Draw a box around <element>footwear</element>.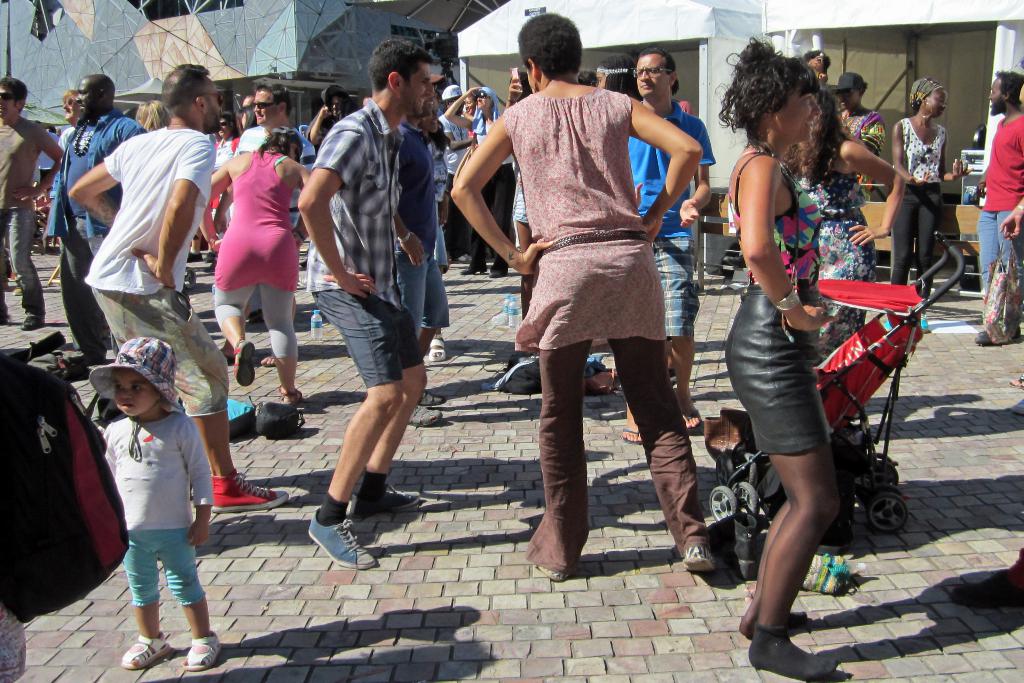
(685, 416, 703, 434).
